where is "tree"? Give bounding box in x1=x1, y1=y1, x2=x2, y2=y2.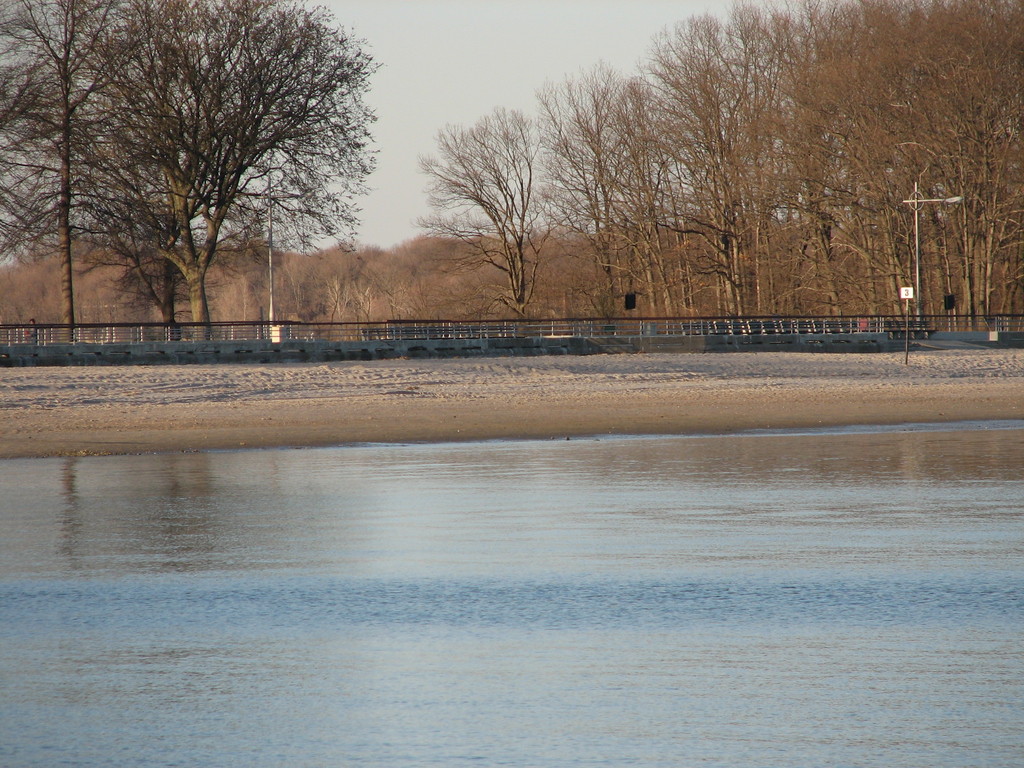
x1=42, y1=221, x2=101, y2=327.
